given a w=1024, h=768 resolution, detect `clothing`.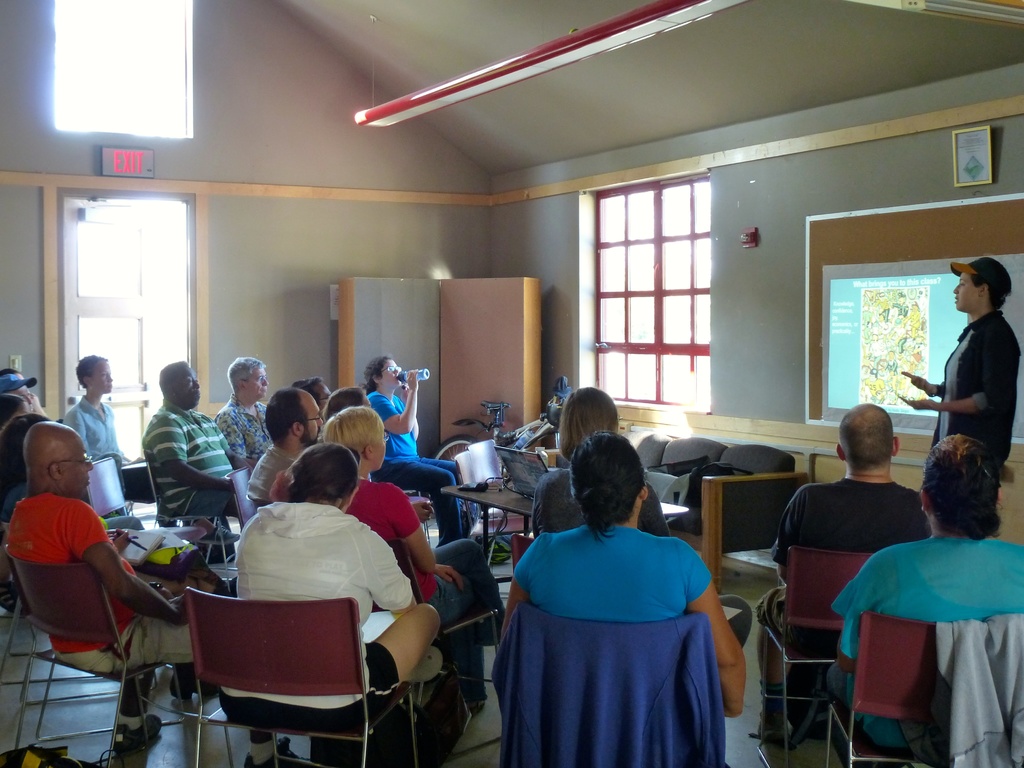
l=928, t=311, r=1013, b=477.
